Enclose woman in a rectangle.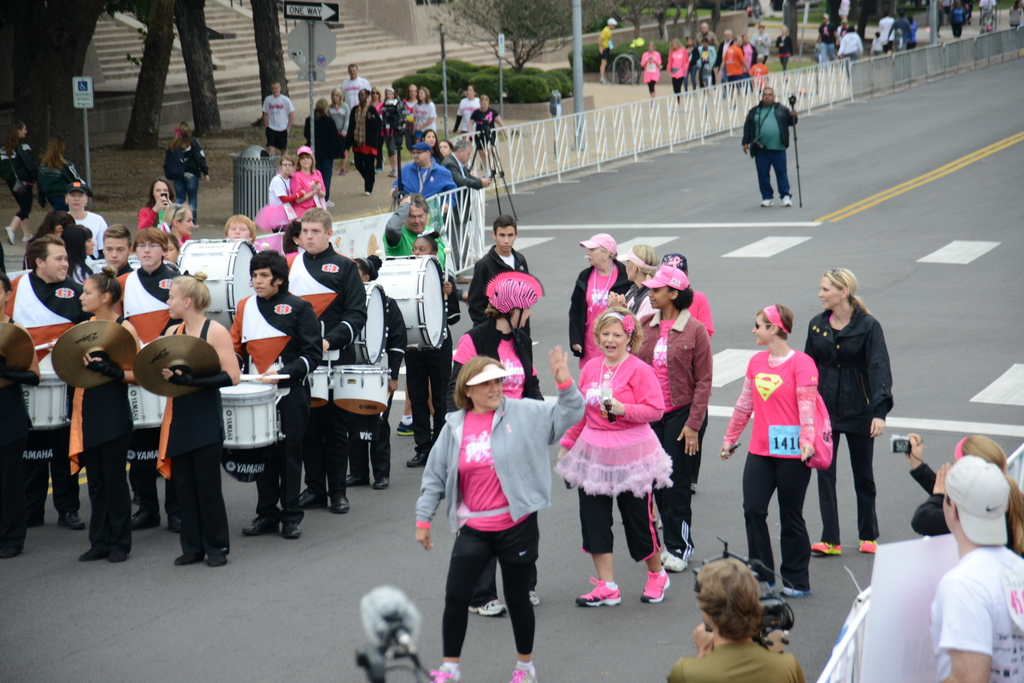
(609,244,666,322).
